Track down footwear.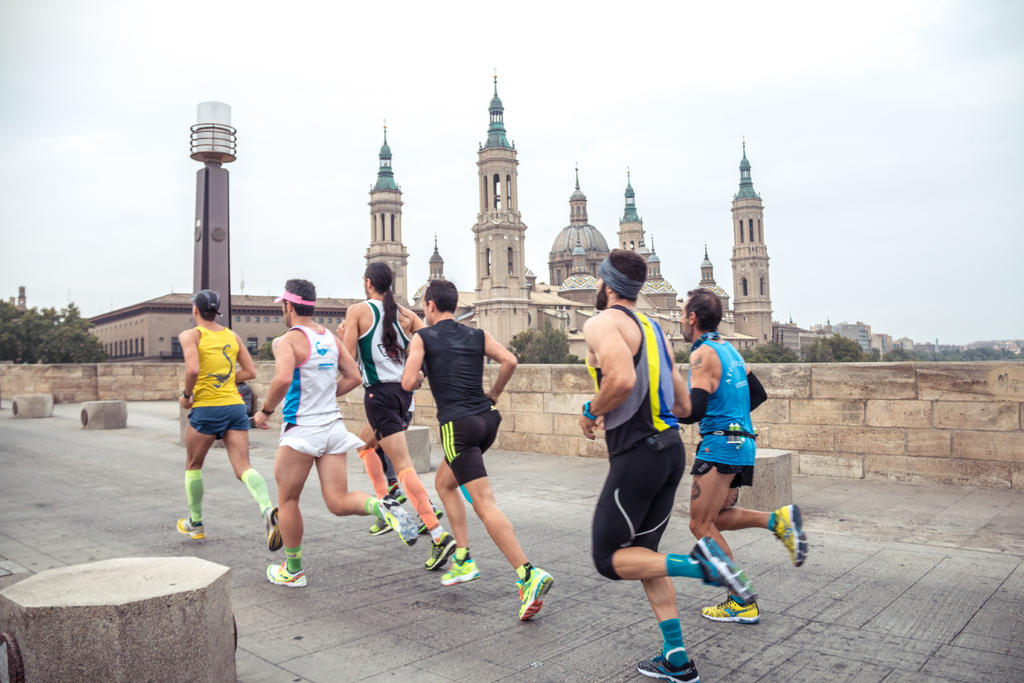
Tracked to {"x1": 504, "y1": 568, "x2": 562, "y2": 636}.
